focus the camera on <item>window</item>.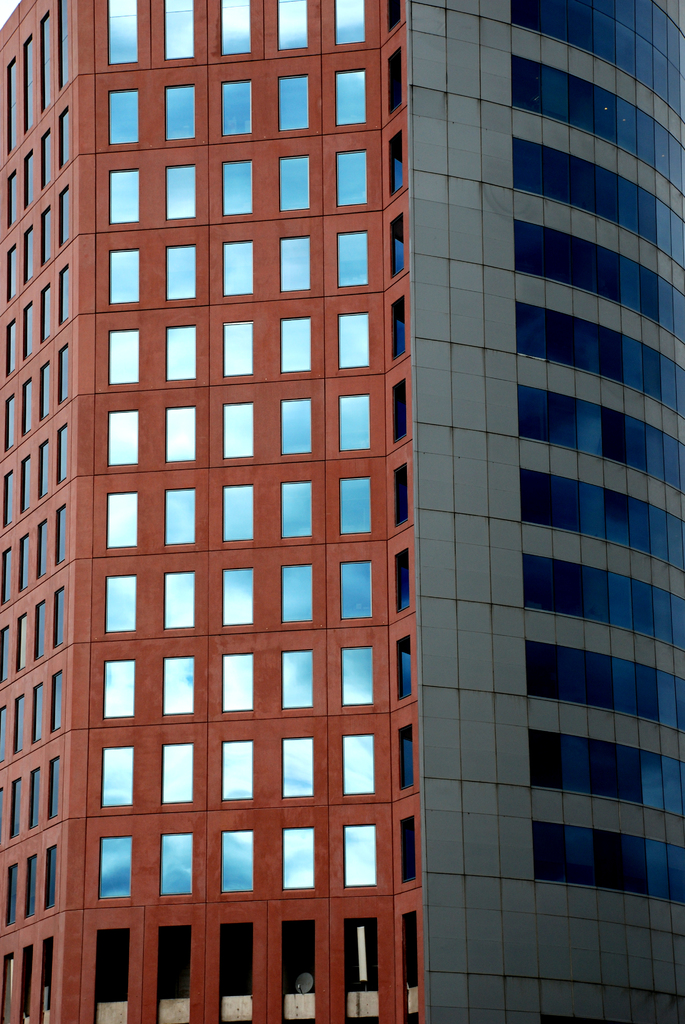
Focus region: x1=12 y1=775 x2=22 y2=840.
